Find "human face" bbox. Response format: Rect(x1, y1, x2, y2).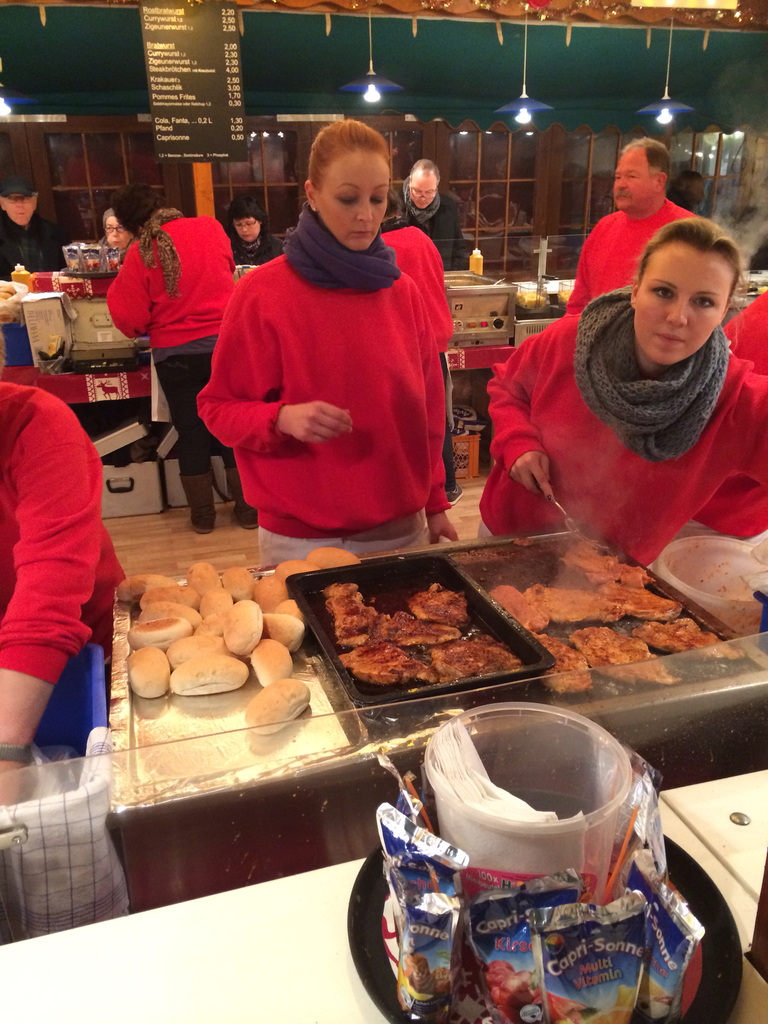
Rect(0, 196, 38, 230).
